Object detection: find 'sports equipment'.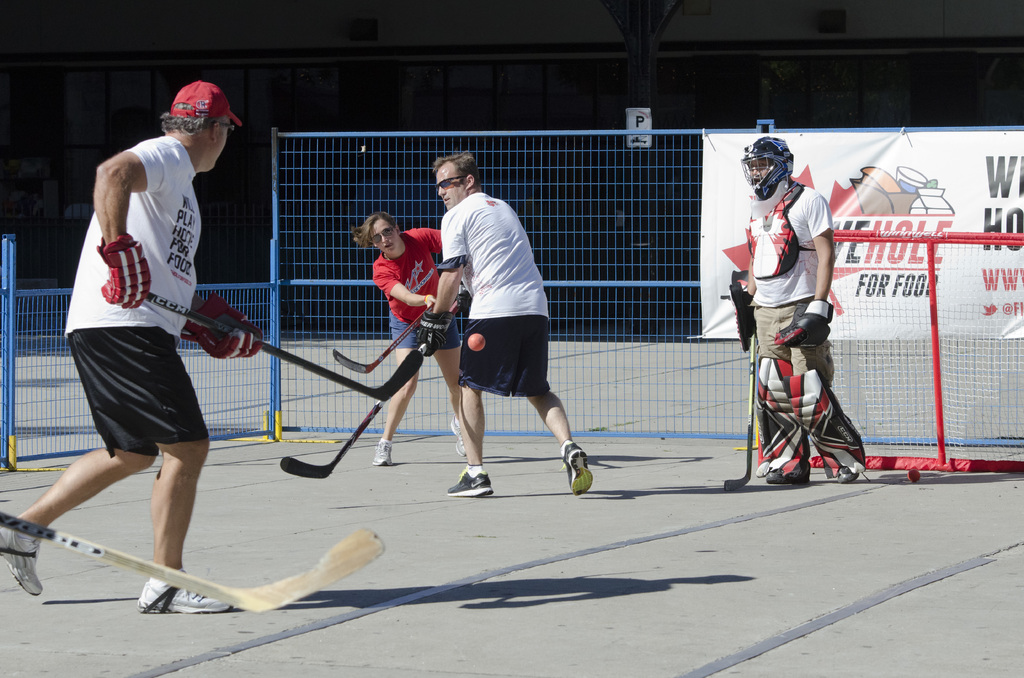
pyautogui.locateOnScreen(417, 309, 452, 355).
